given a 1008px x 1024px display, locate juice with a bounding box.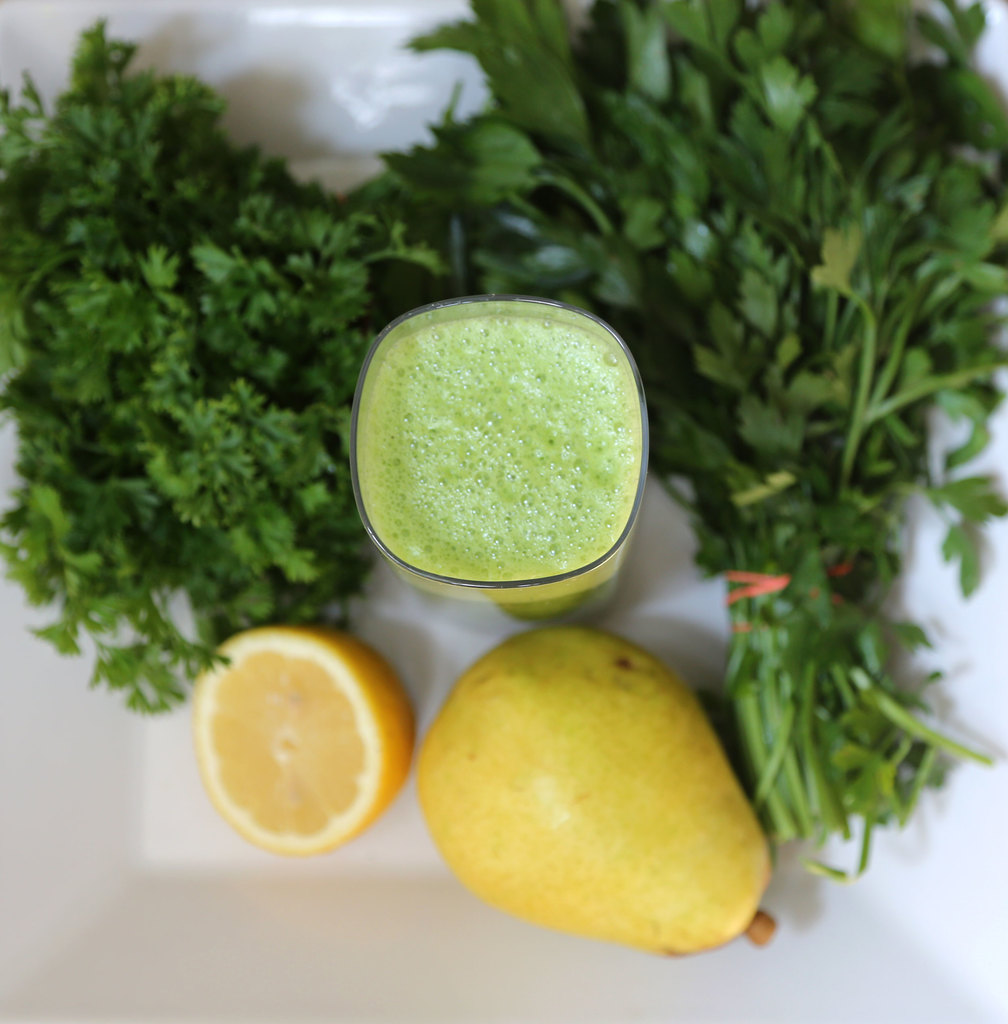
Located: [x1=346, y1=295, x2=680, y2=636].
